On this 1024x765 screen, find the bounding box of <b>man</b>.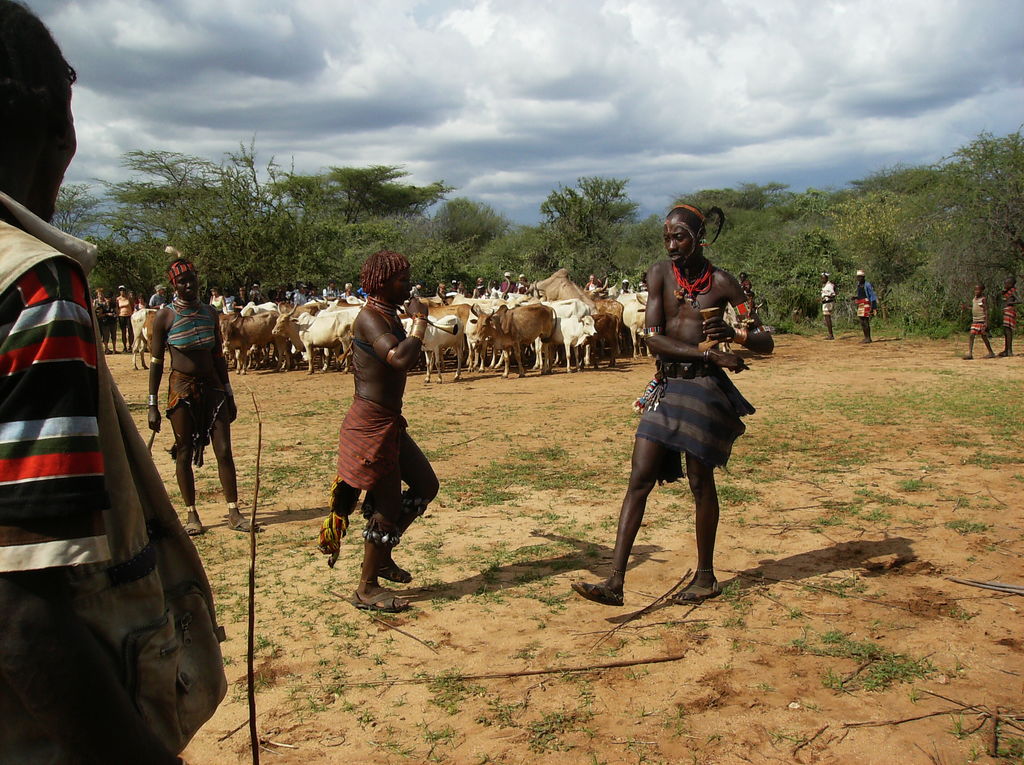
Bounding box: <box>817,270,832,340</box>.
